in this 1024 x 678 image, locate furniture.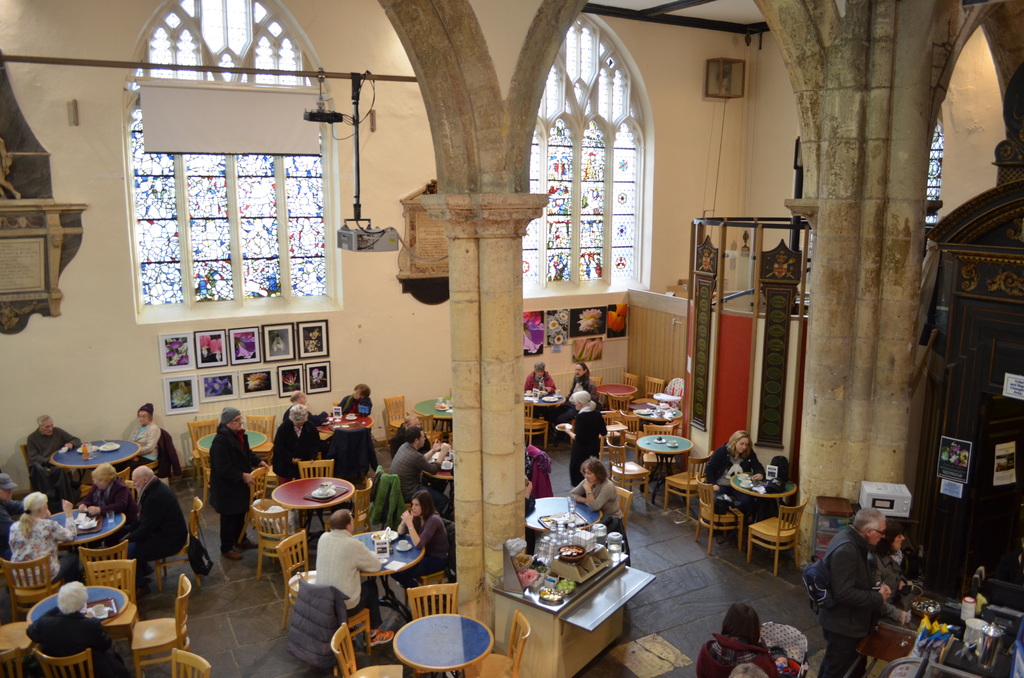
Bounding box: left=409, top=413, right=443, bottom=447.
